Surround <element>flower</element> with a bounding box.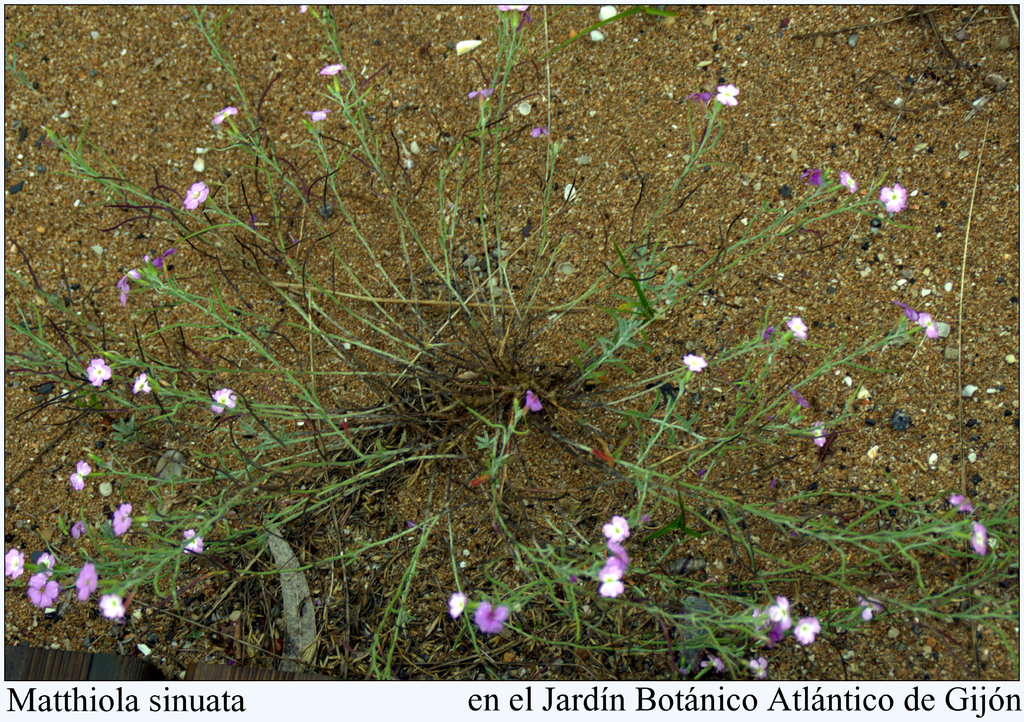
(left=447, top=591, right=472, bottom=617).
